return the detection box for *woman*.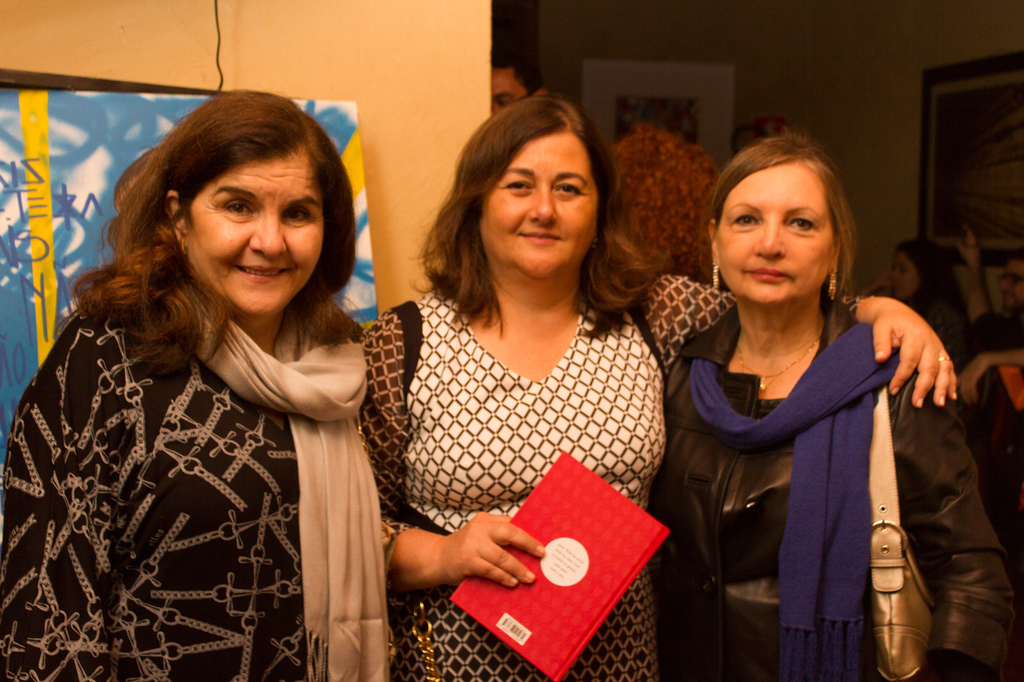
{"x1": 954, "y1": 257, "x2": 1023, "y2": 552}.
